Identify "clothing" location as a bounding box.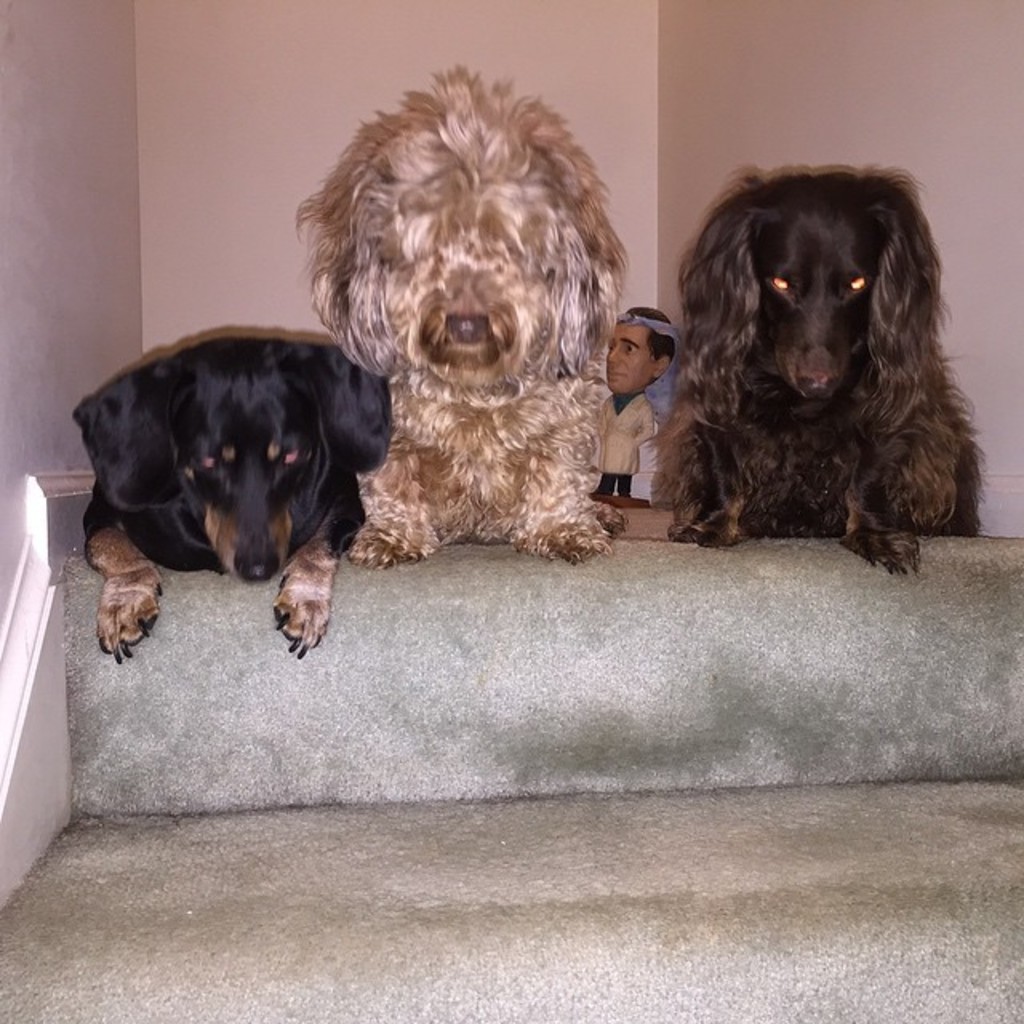
[587, 387, 646, 477].
